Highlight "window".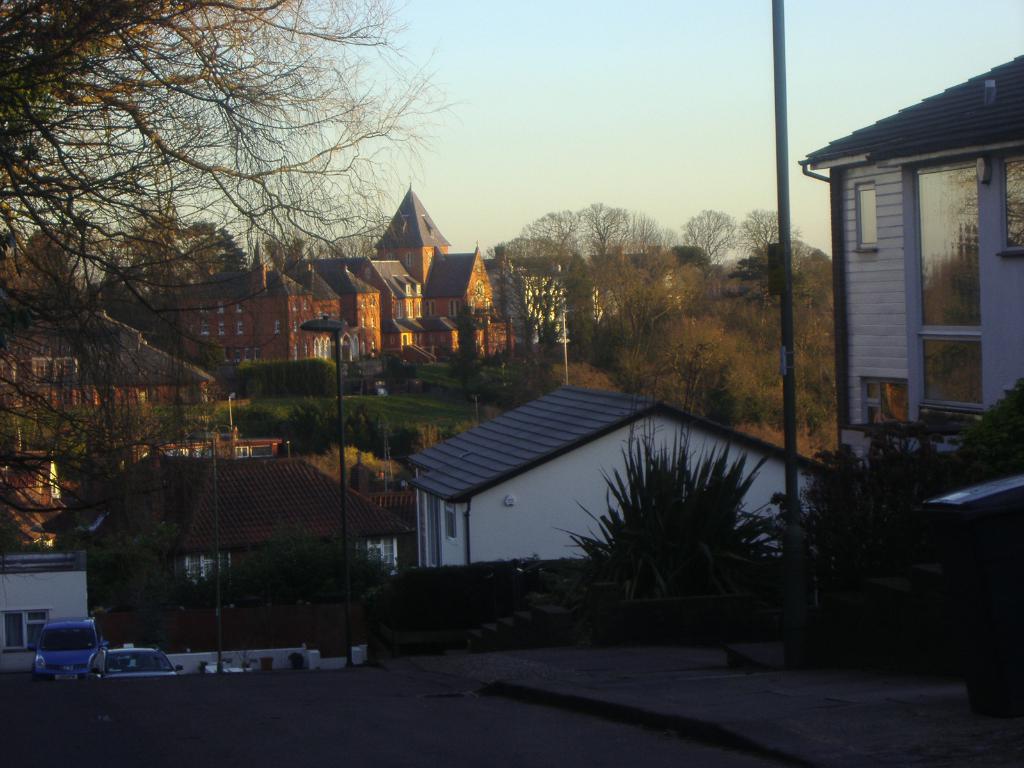
Highlighted region: select_region(484, 298, 489, 307).
